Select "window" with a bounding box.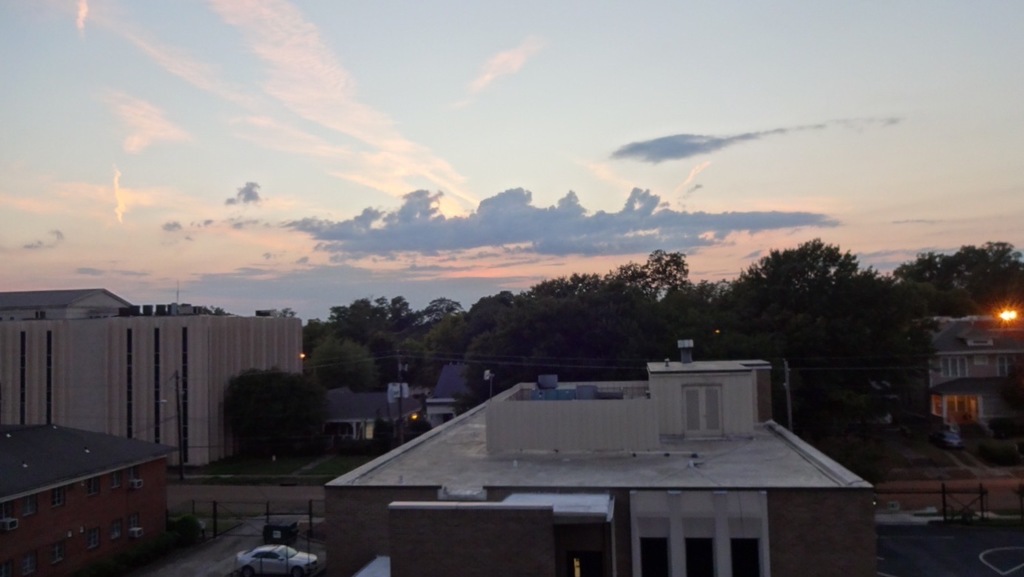
box=[108, 518, 126, 540].
